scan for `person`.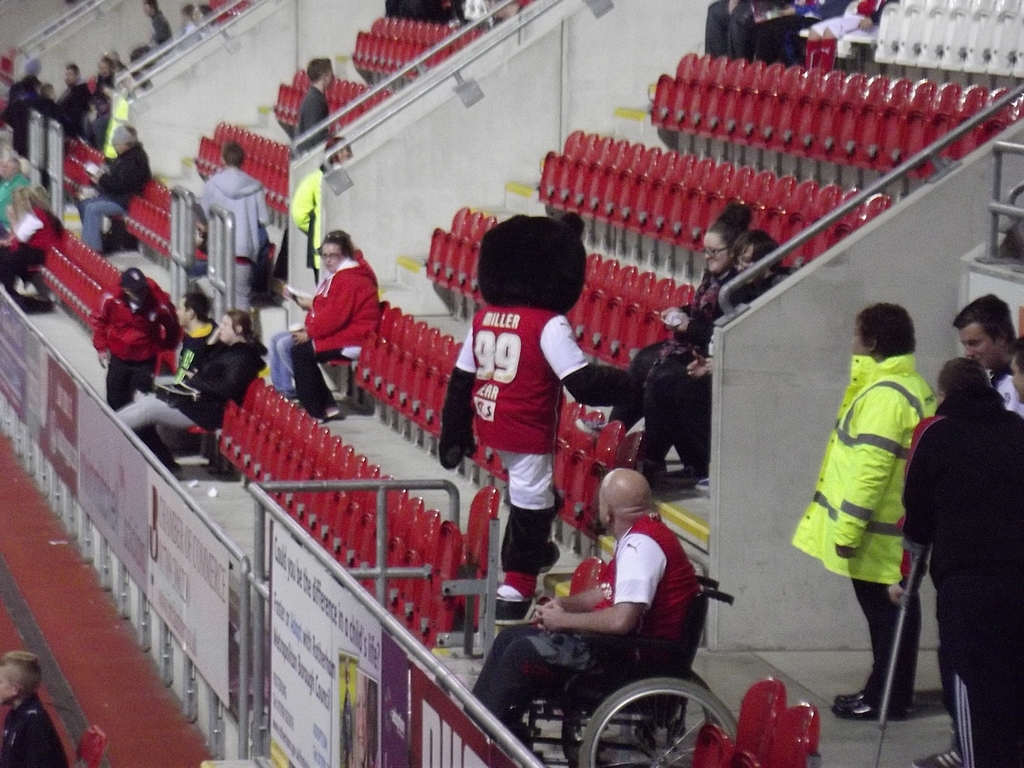
Scan result: box=[287, 237, 381, 422].
